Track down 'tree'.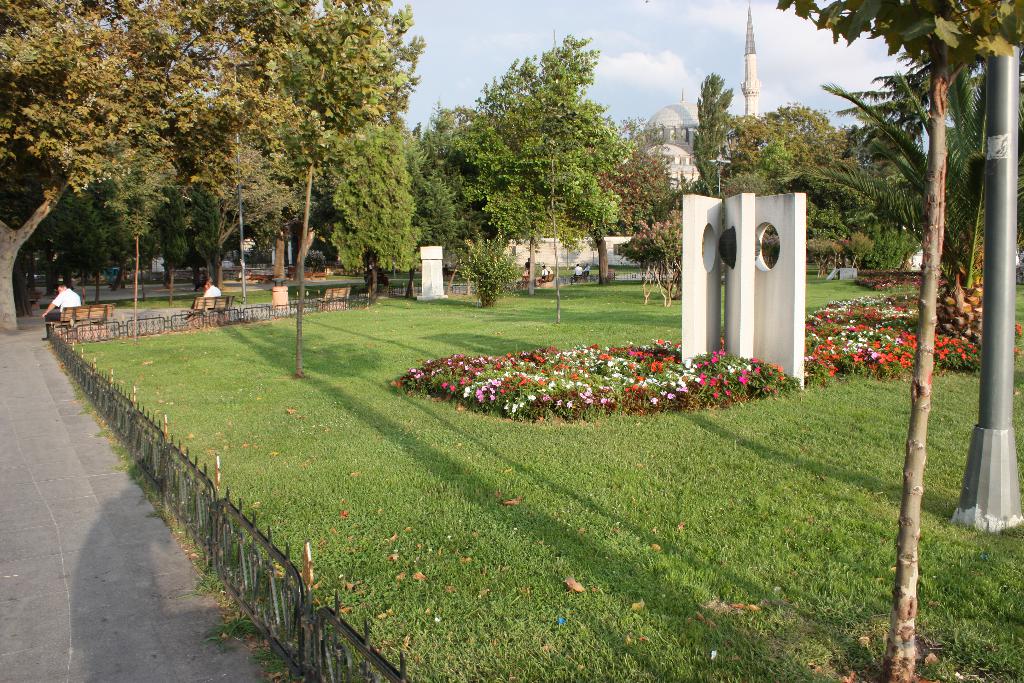
Tracked to <box>779,0,1023,682</box>.
